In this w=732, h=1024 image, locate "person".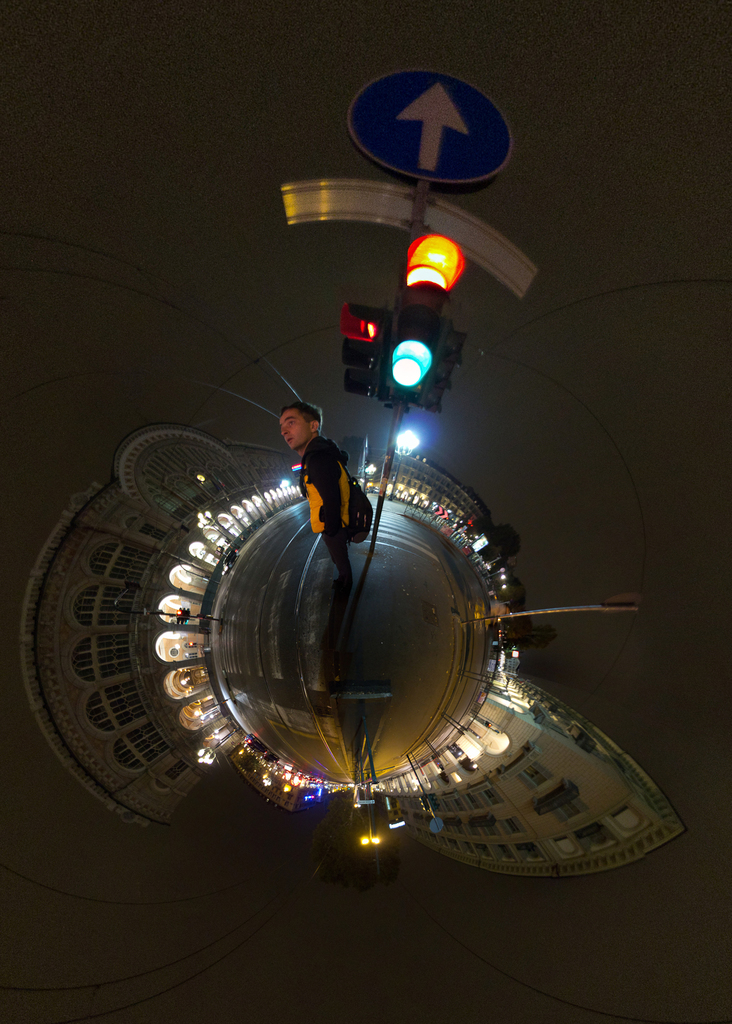
Bounding box: select_region(272, 393, 380, 594).
